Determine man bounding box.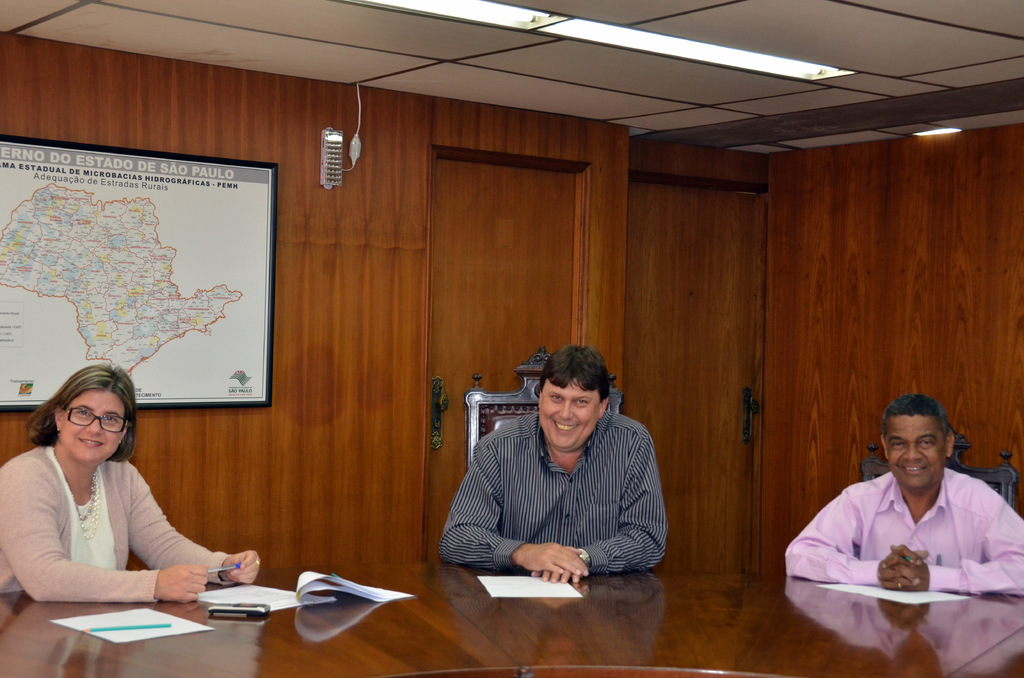
Determined: rect(796, 395, 1010, 665).
